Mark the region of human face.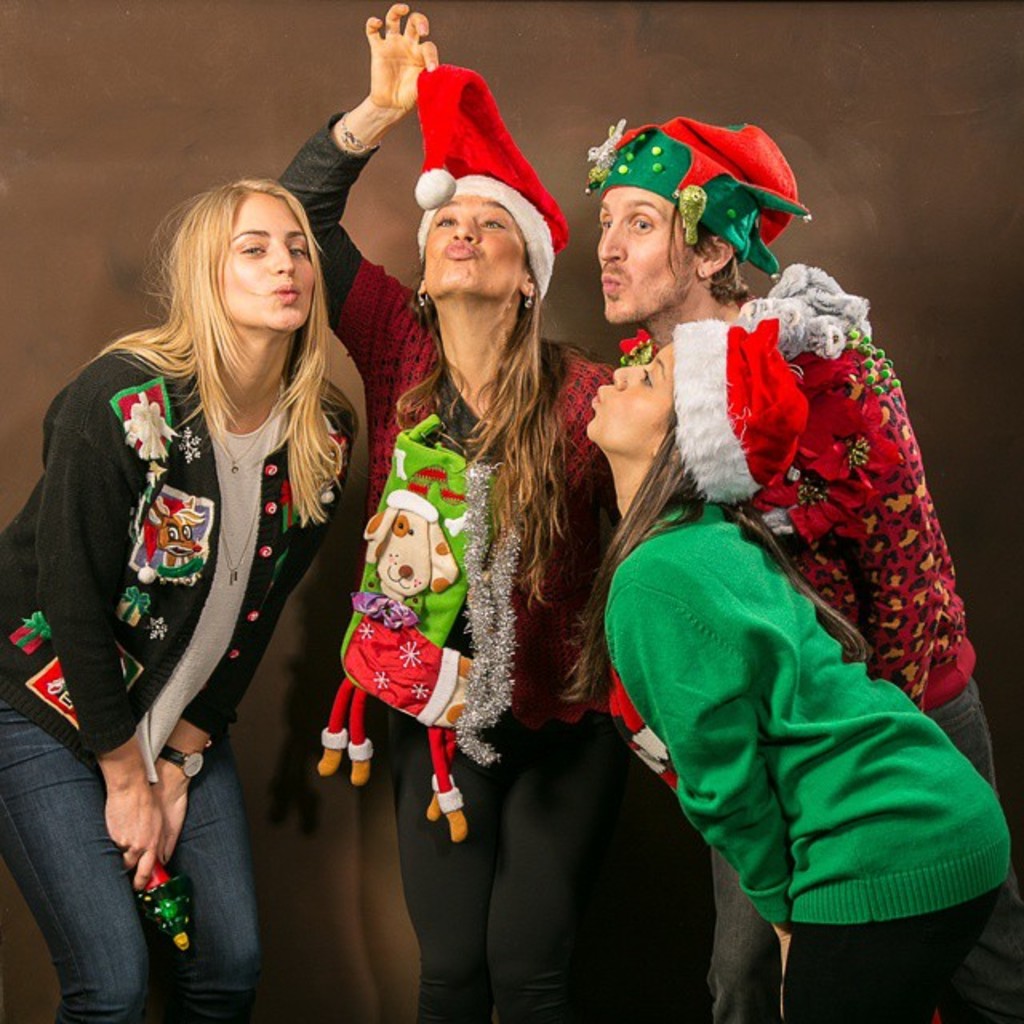
Region: pyautogui.locateOnScreen(418, 200, 526, 302).
